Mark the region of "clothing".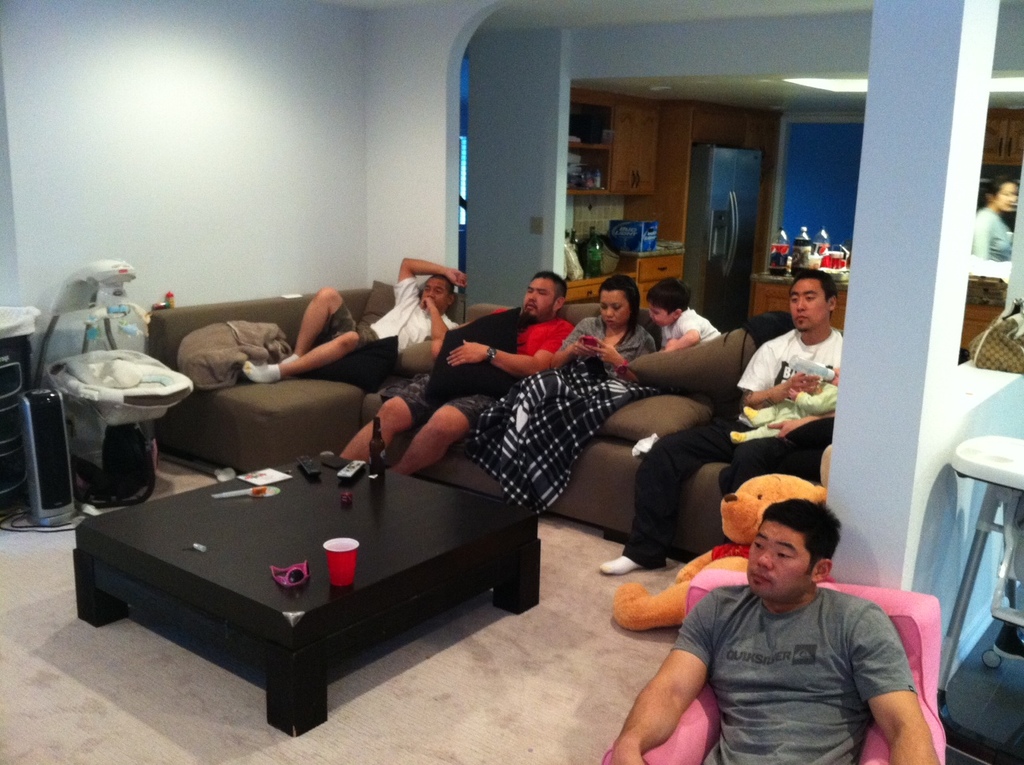
Region: 973:205:1018:266.
